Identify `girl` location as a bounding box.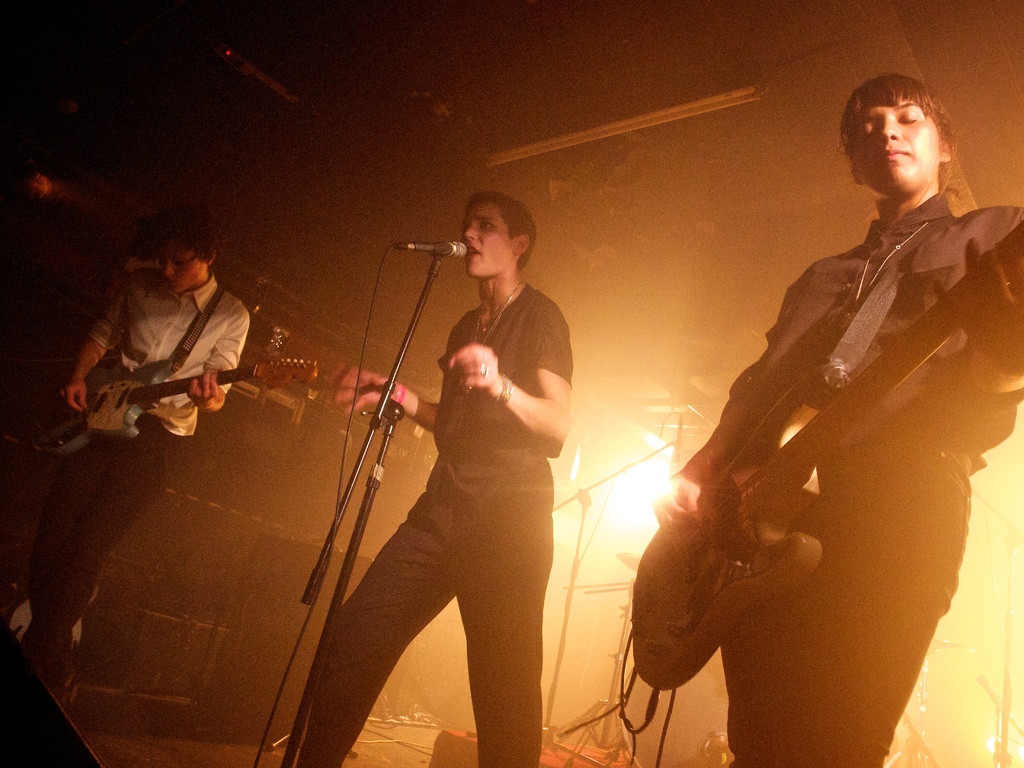
<bbox>657, 65, 1023, 767</bbox>.
